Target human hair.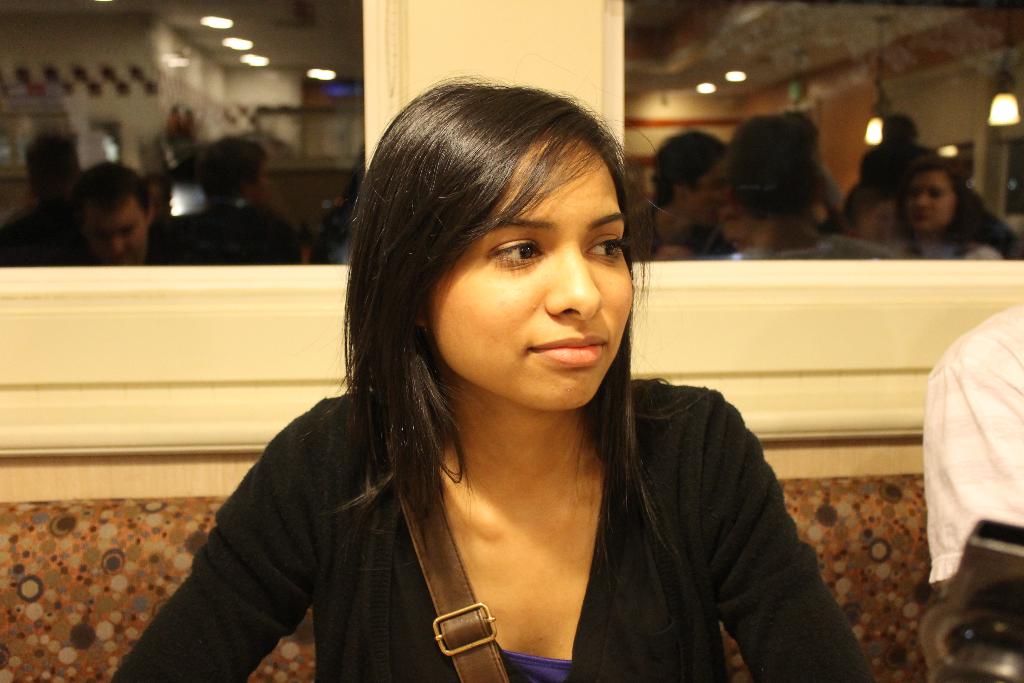
Target region: (x1=652, y1=129, x2=725, y2=204).
